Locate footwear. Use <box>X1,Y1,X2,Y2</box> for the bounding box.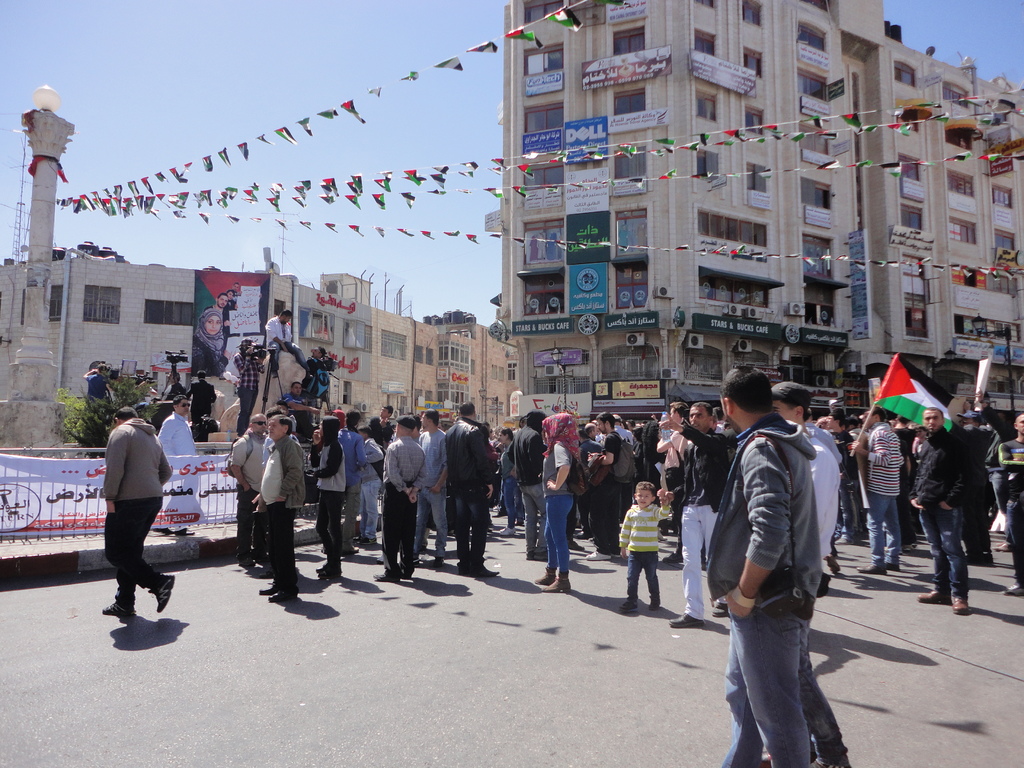
<box>463,559,493,575</box>.
